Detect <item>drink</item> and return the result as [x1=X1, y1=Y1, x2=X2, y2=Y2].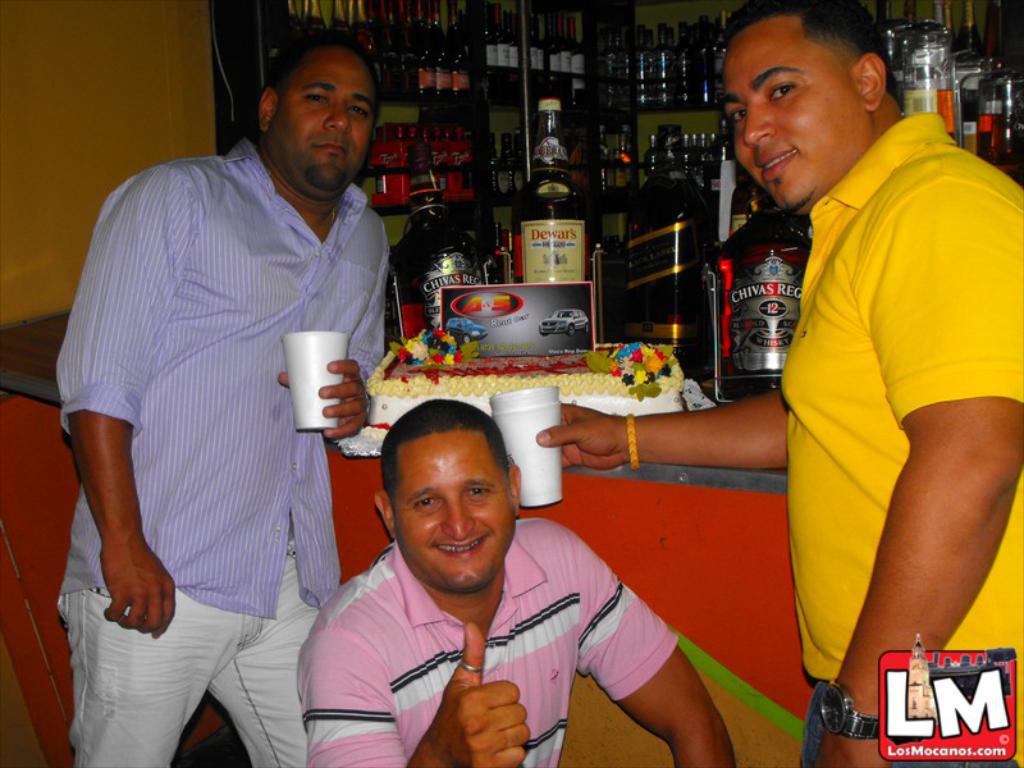
[x1=390, y1=145, x2=484, y2=339].
